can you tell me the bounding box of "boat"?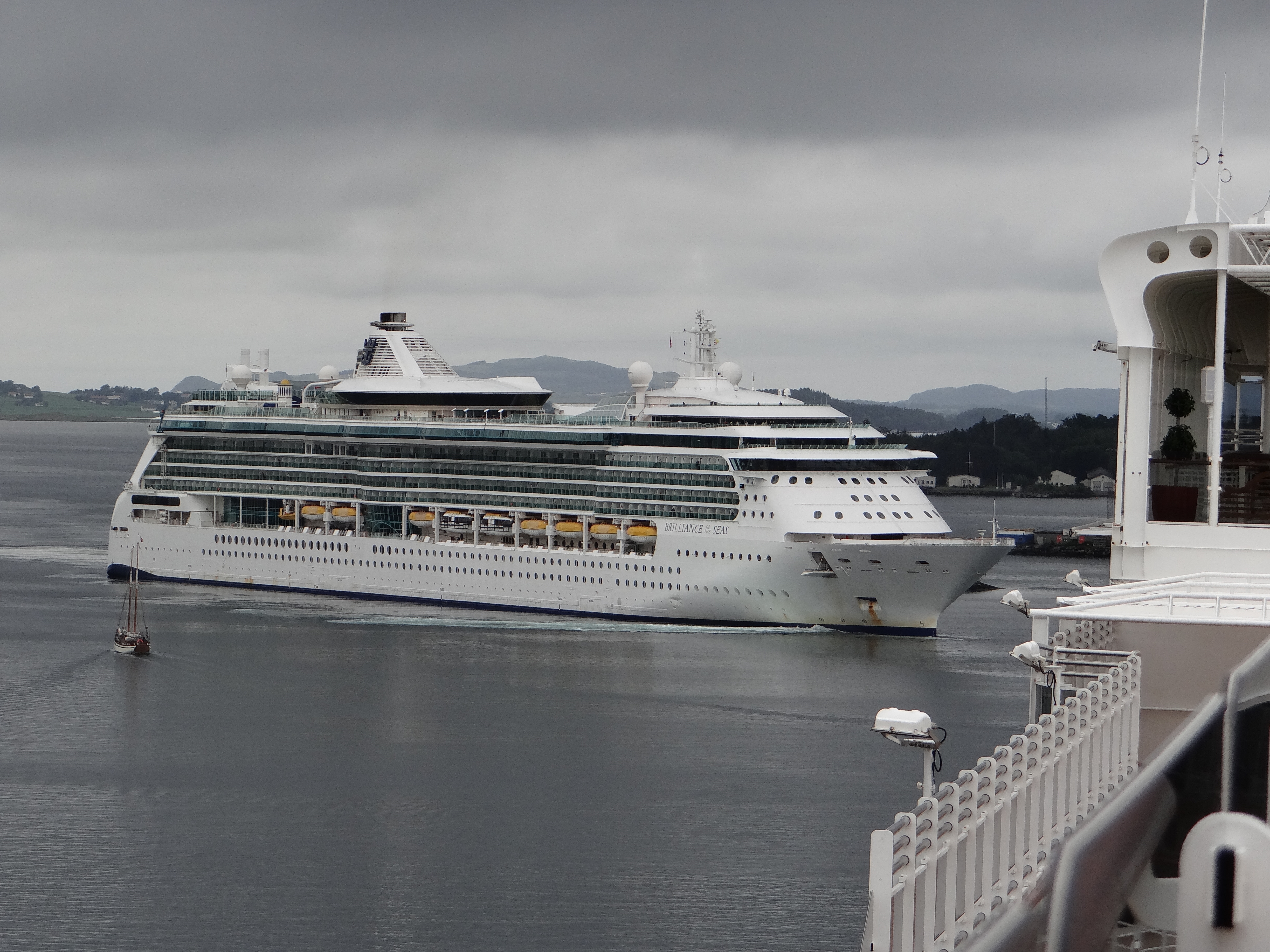
28 141 40 171.
